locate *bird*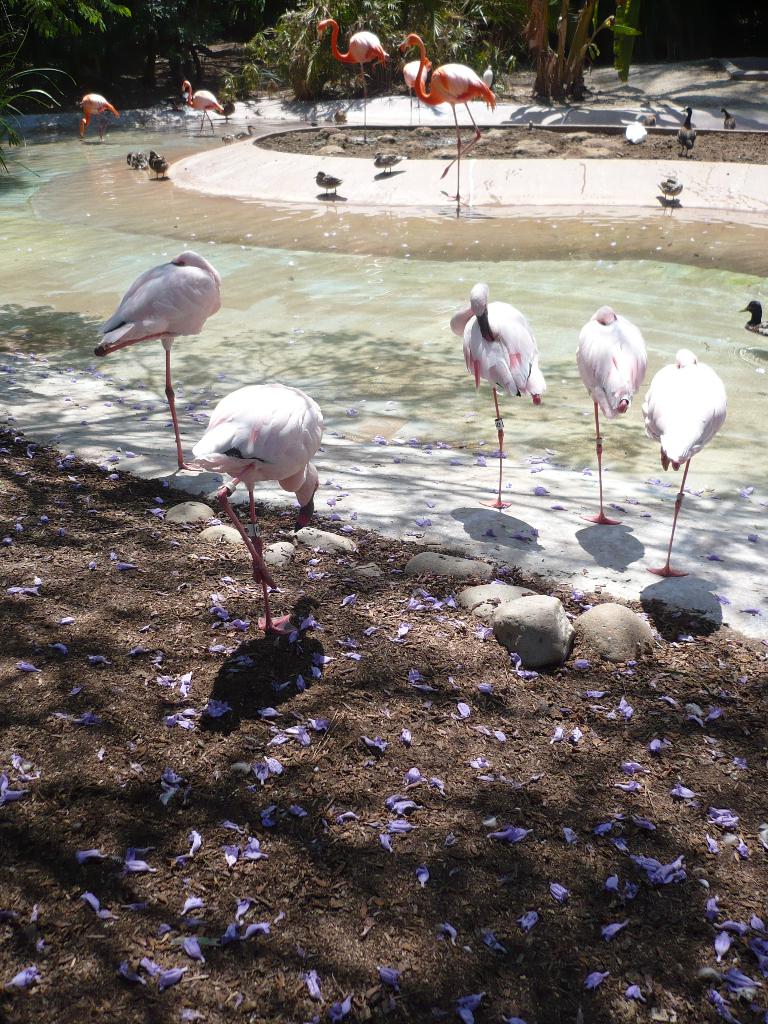
left=401, top=33, right=494, bottom=209
